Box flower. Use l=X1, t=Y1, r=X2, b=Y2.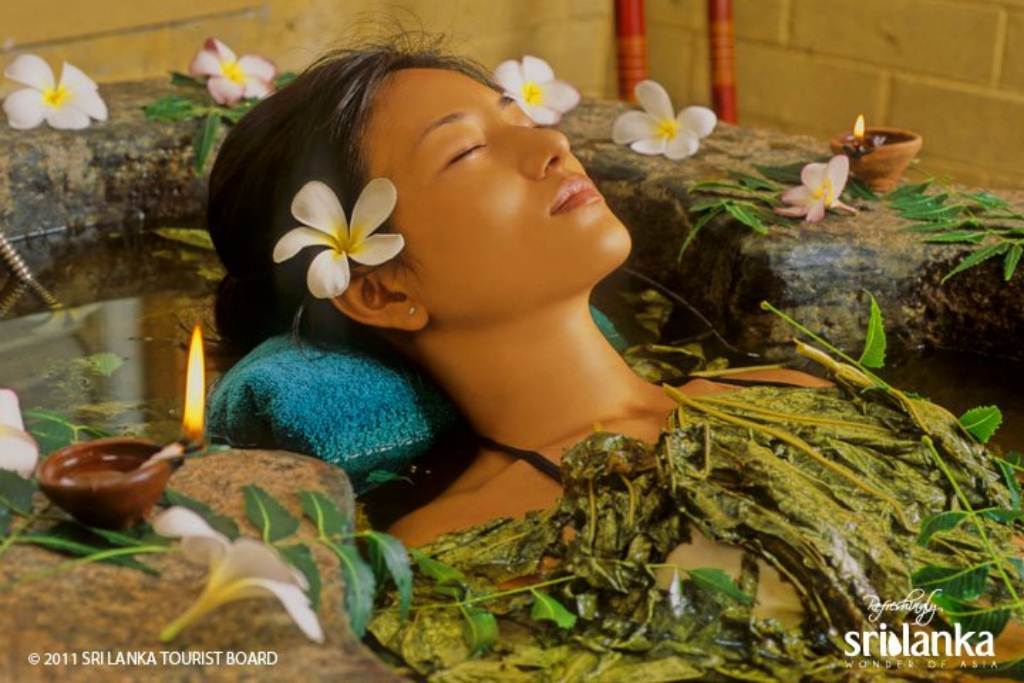
l=271, t=158, r=425, b=327.
